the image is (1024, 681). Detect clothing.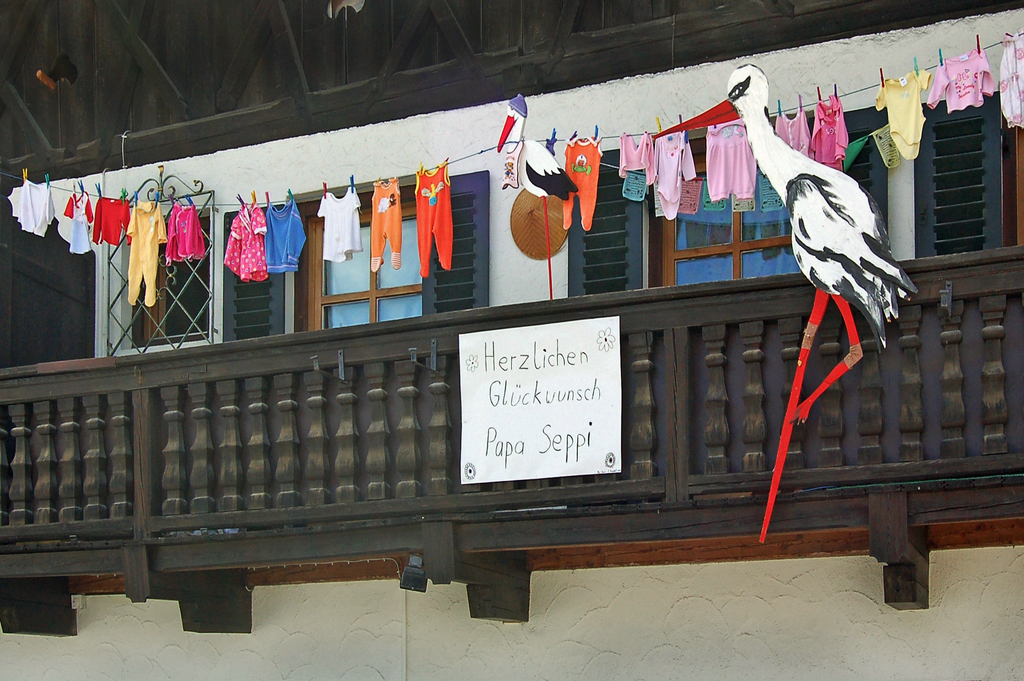
Detection: select_region(618, 131, 655, 187).
